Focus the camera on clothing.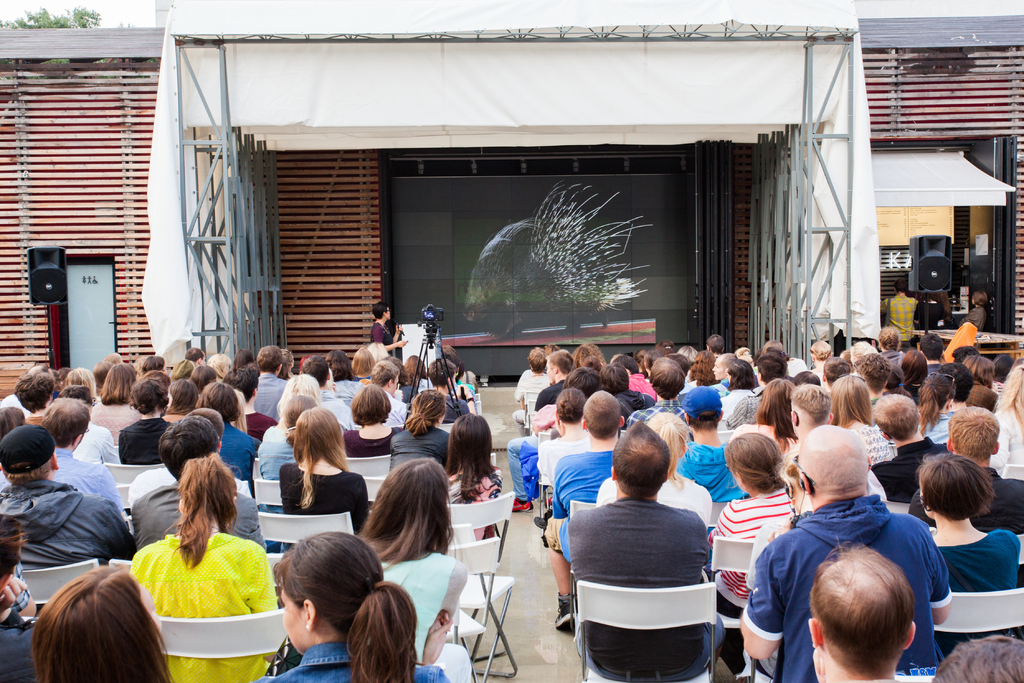
Focus region: BBox(315, 387, 356, 431).
